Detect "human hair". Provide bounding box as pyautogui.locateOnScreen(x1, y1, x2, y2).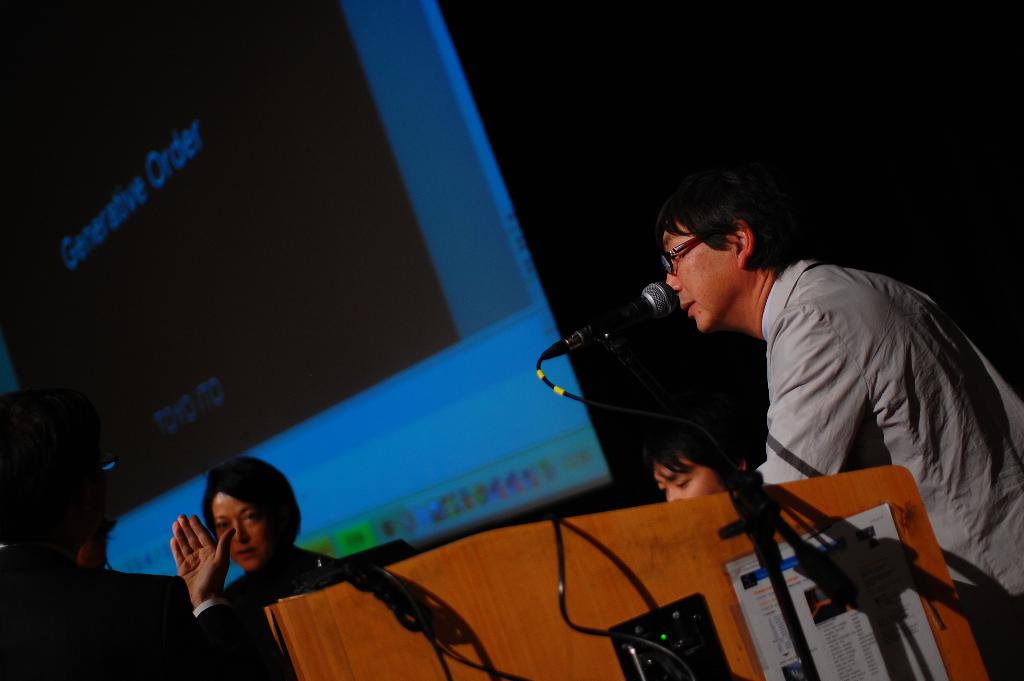
pyautogui.locateOnScreen(199, 461, 303, 542).
